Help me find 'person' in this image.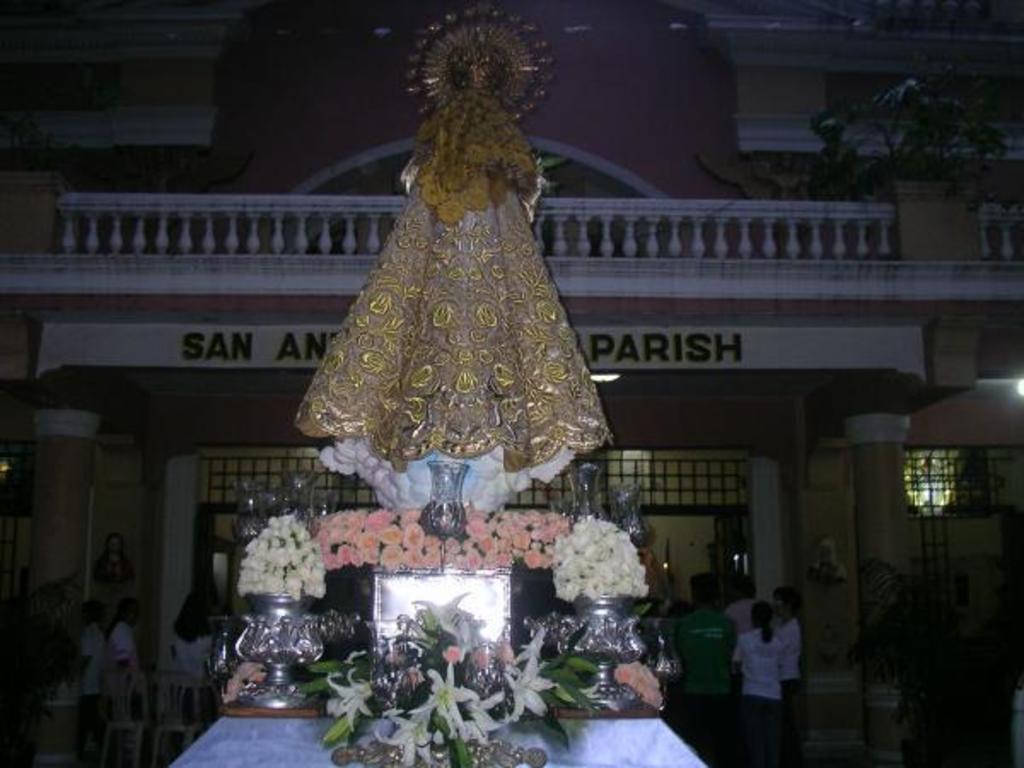
Found it: rect(768, 585, 799, 741).
